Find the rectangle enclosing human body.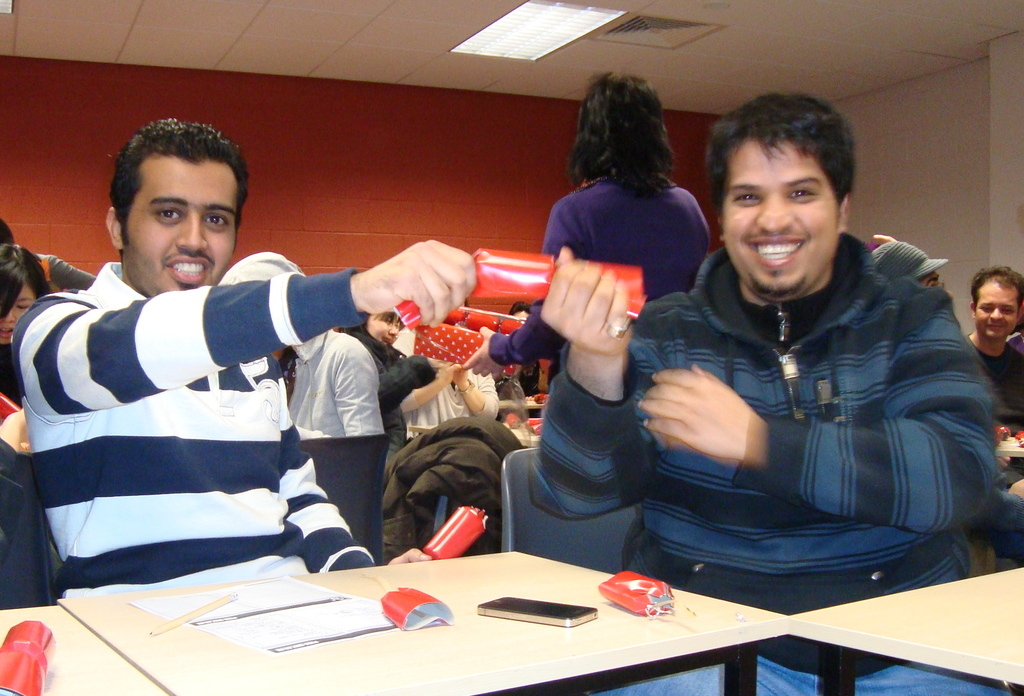
<box>488,164,716,346</box>.
